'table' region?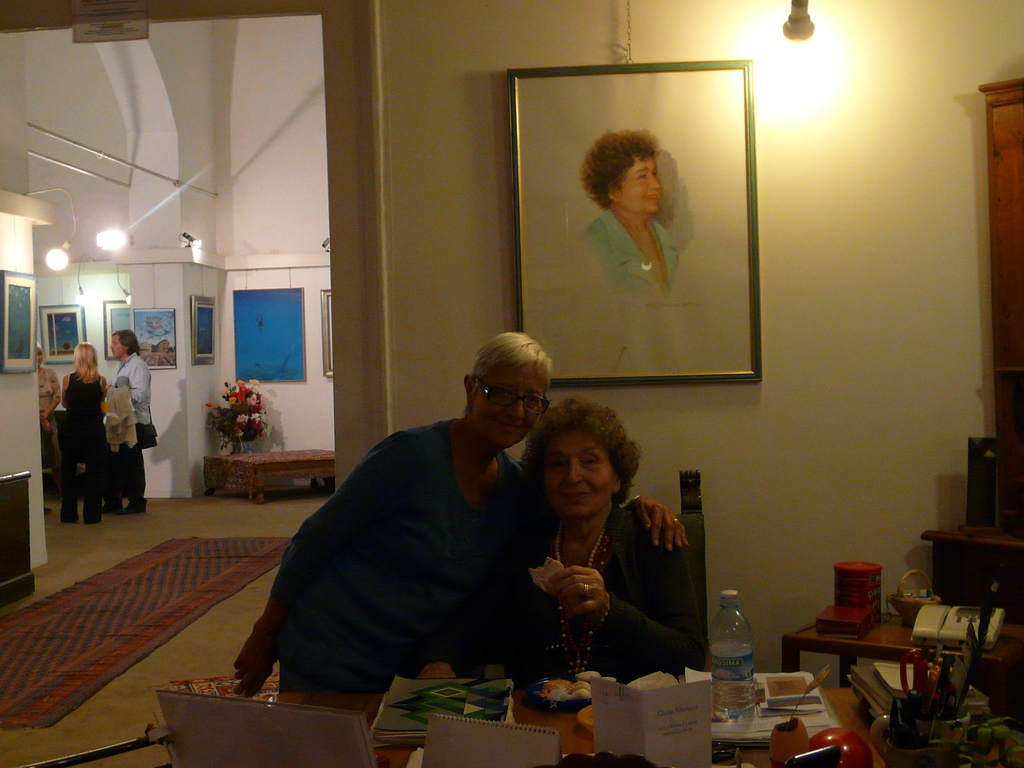
(left=365, top=685, right=884, bottom=767)
